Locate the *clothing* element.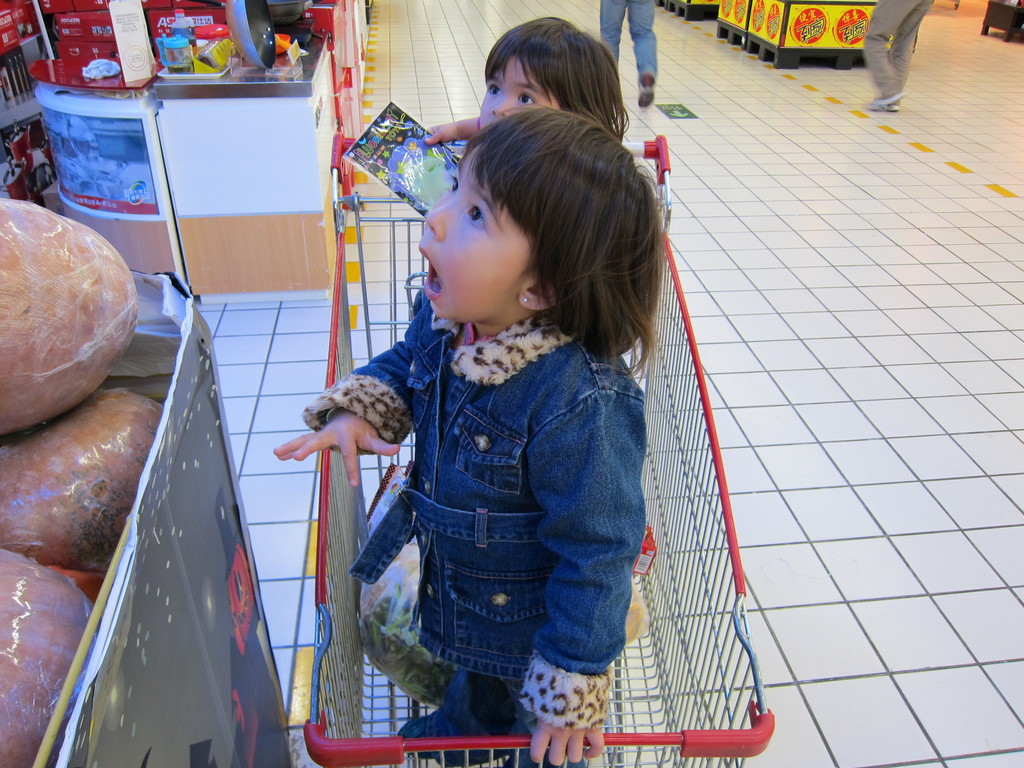
Element bbox: locate(302, 231, 682, 728).
